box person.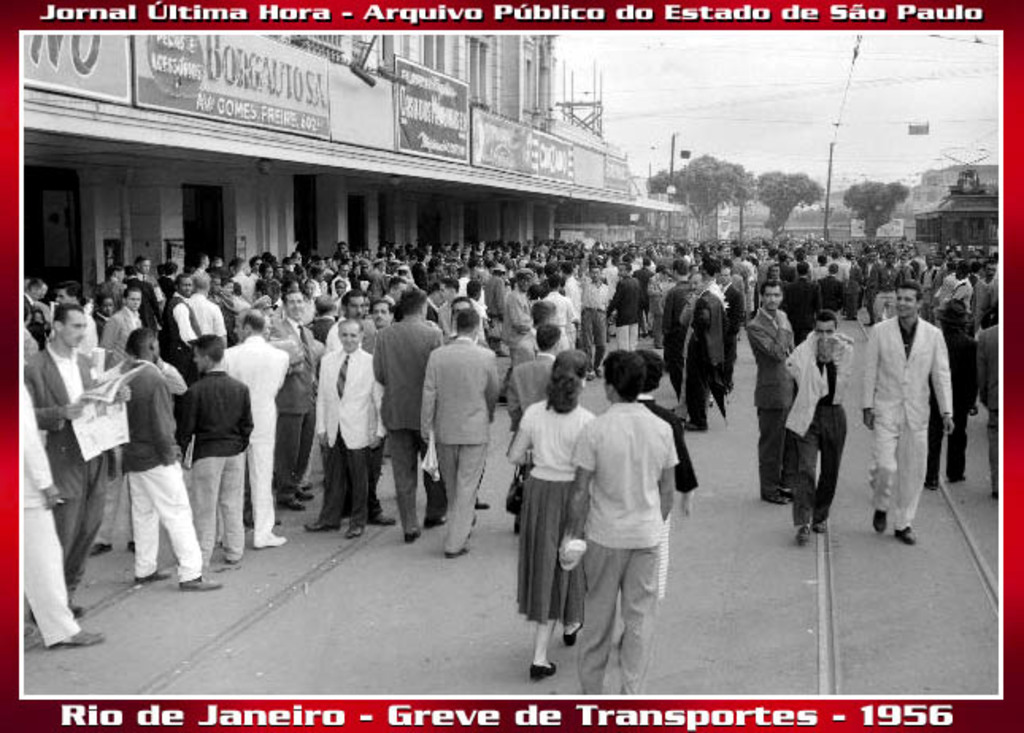
region(775, 301, 854, 549).
